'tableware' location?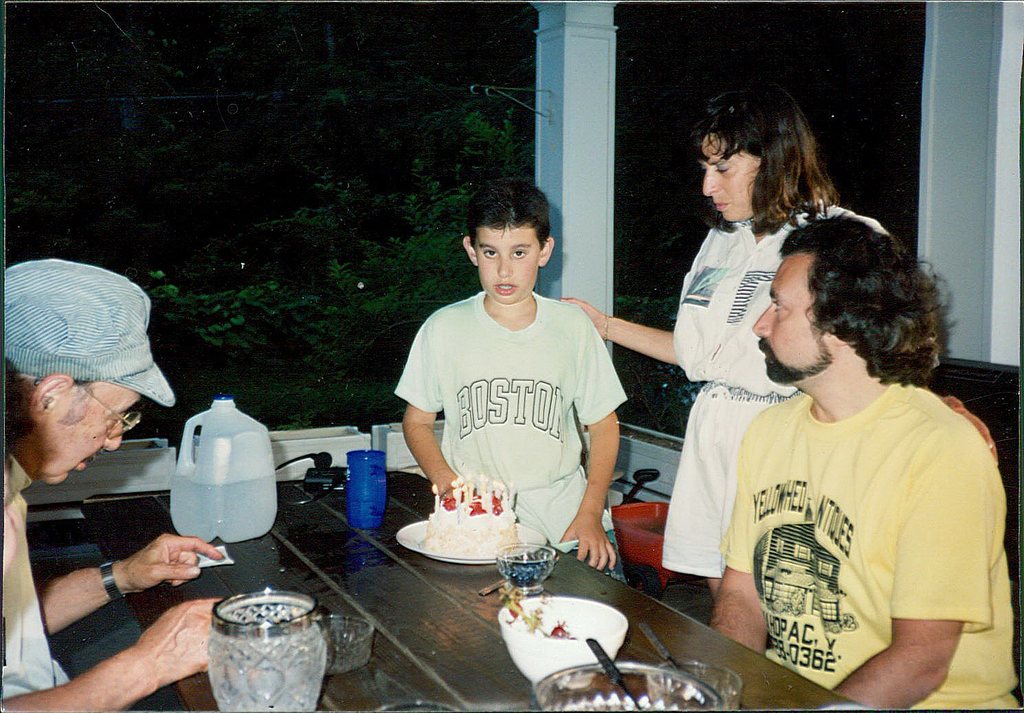
[left=652, top=661, right=742, bottom=712]
